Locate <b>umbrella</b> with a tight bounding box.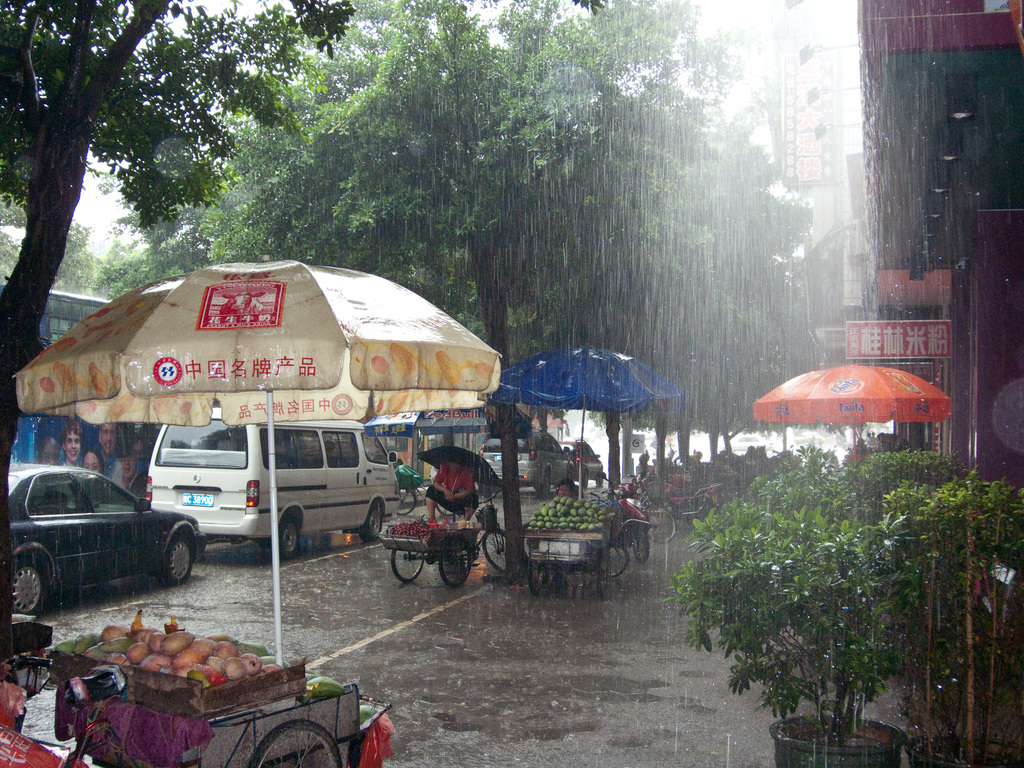
414 445 503 518.
